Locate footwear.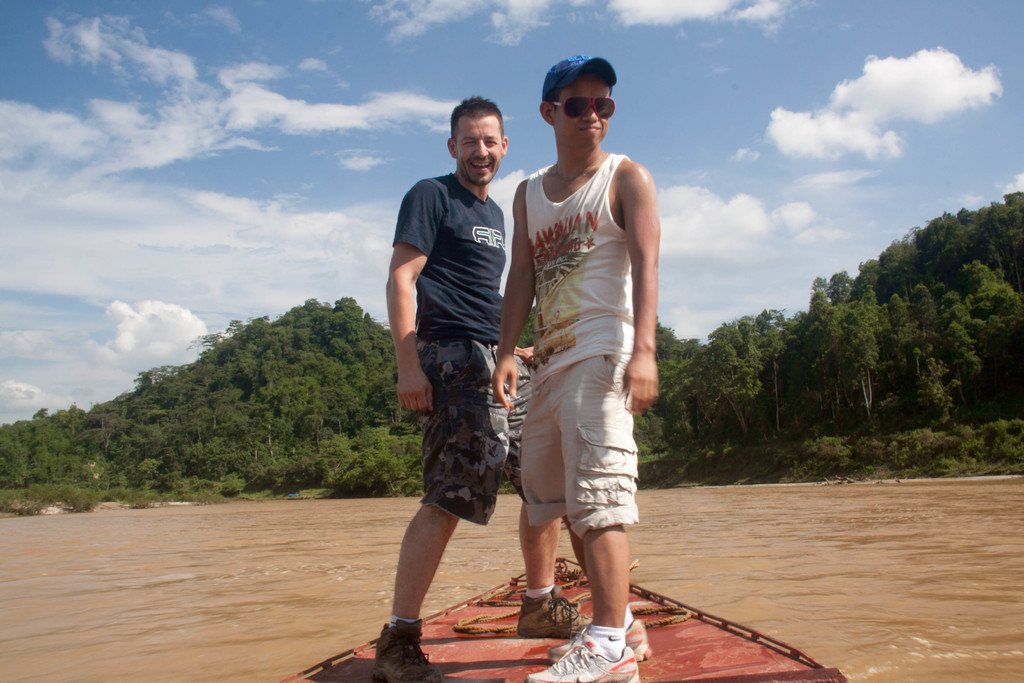
Bounding box: 502 591 591 655.
